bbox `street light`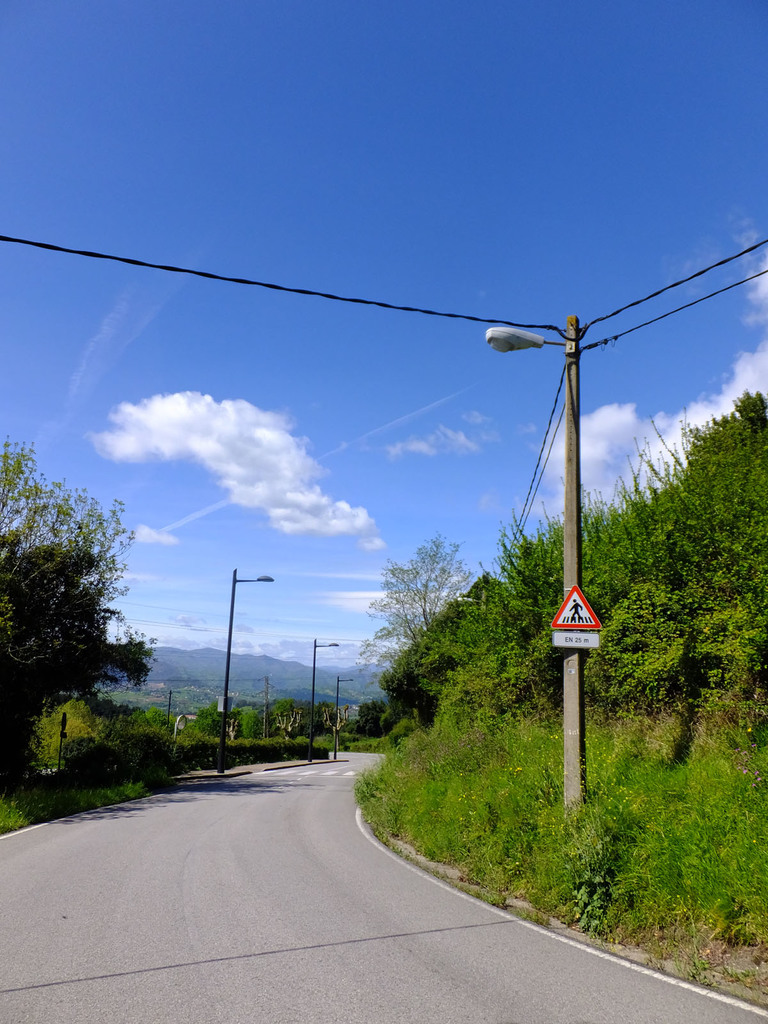
(left=337, top=675, right=357, bottom=753)
